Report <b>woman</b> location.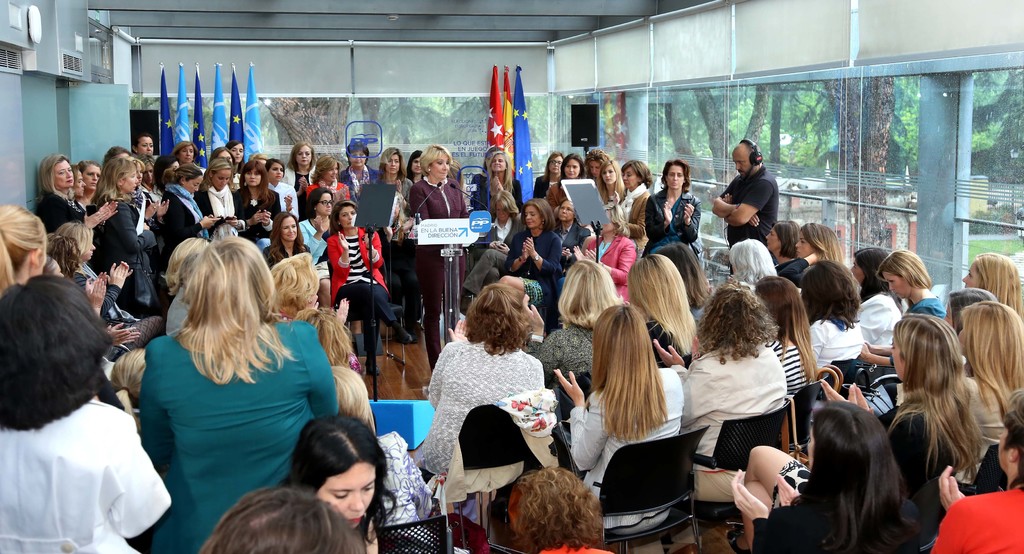
Report: {"left": 406, "top": 151, "right": 427, "bottom": 186}.
